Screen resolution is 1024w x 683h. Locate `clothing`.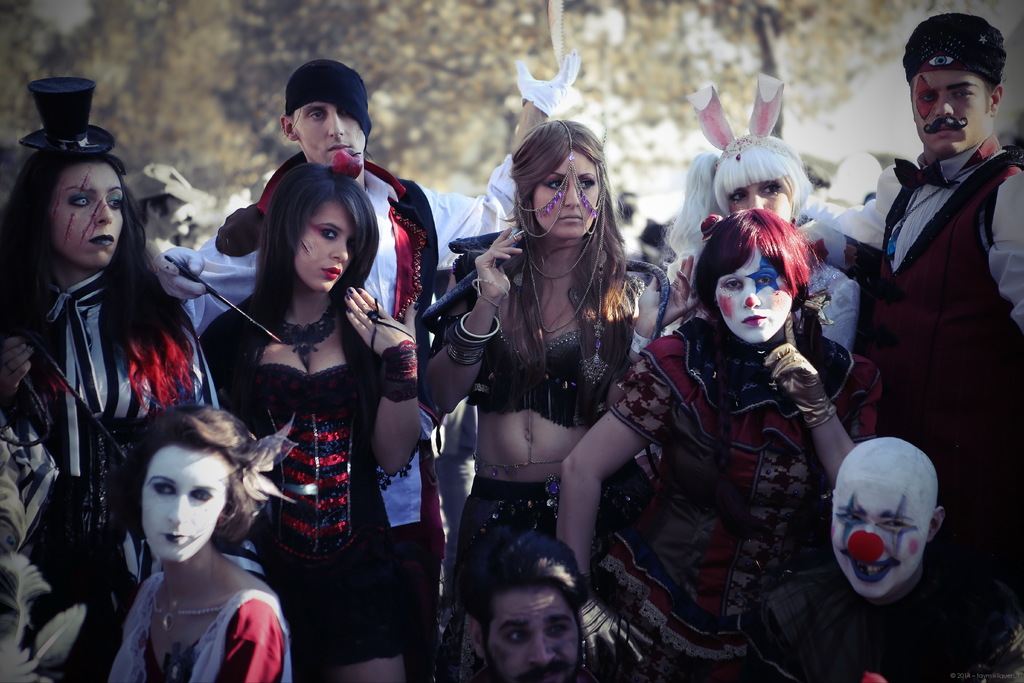
(left=154, top=149, right=512, bottom=679).
